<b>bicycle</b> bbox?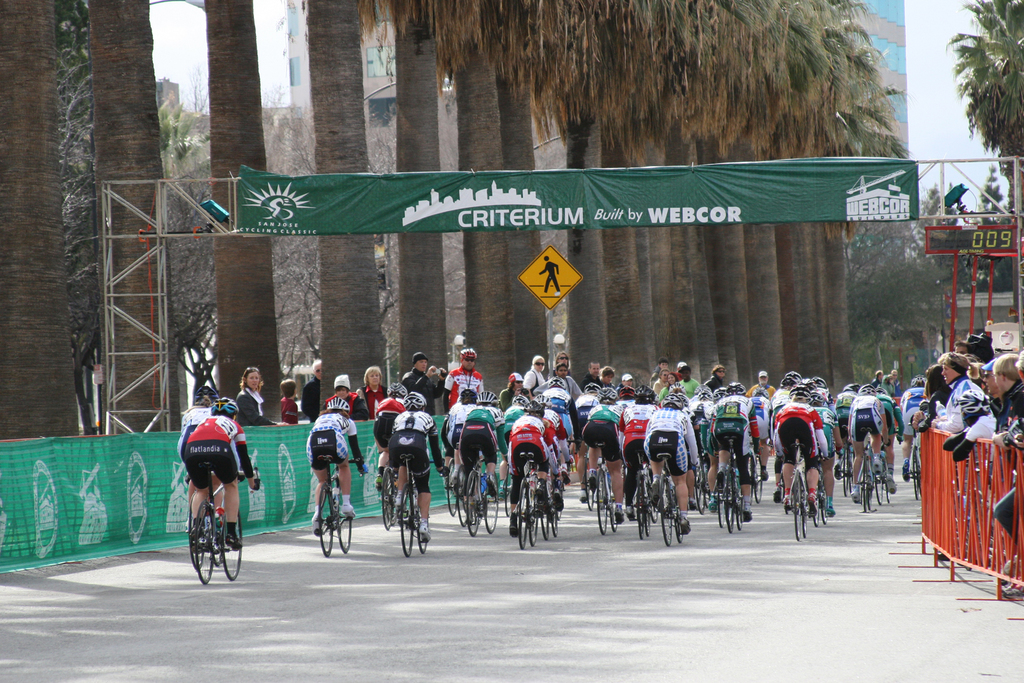
BBox(383, 458, 399, 535)
